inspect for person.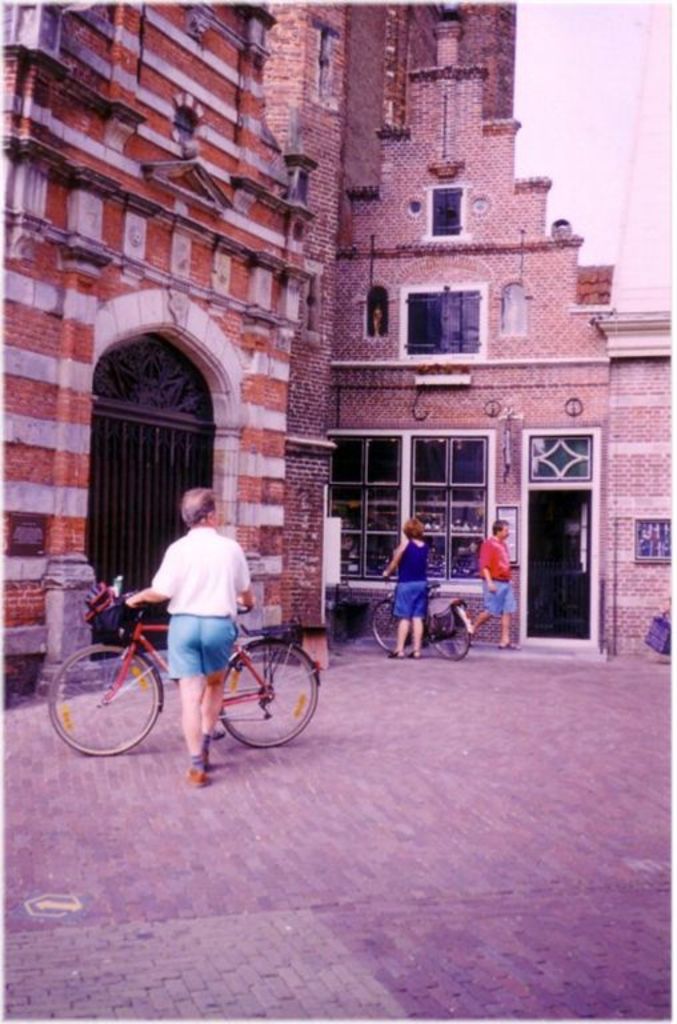
Inspection: pyautogui.locateOnScreen(456, 517, 513, 653).
